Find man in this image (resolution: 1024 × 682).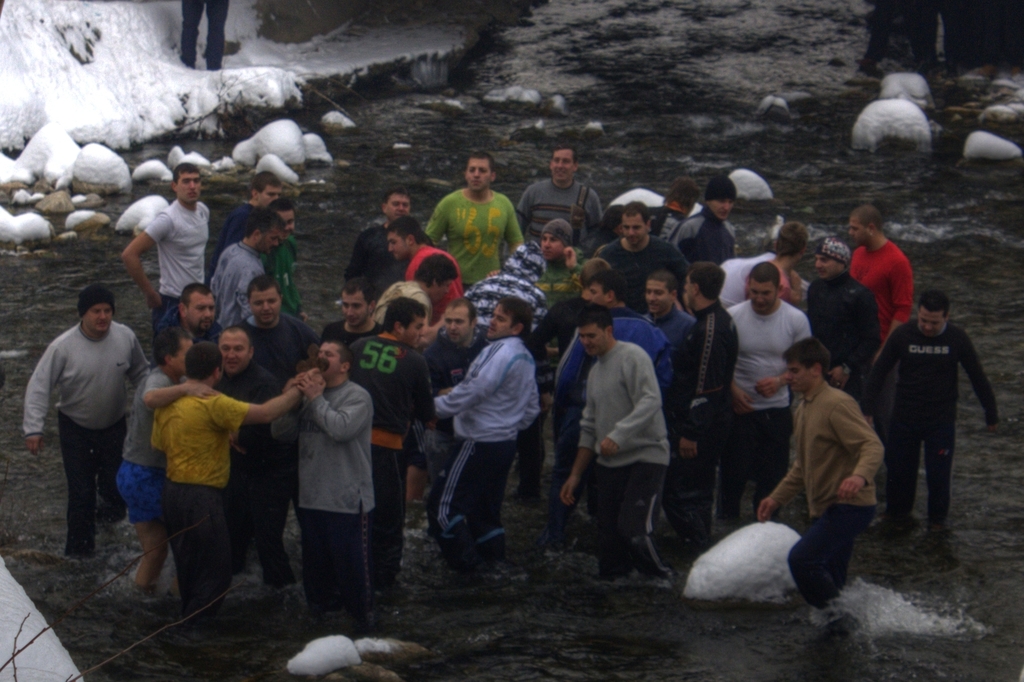
640 264 691 378.
